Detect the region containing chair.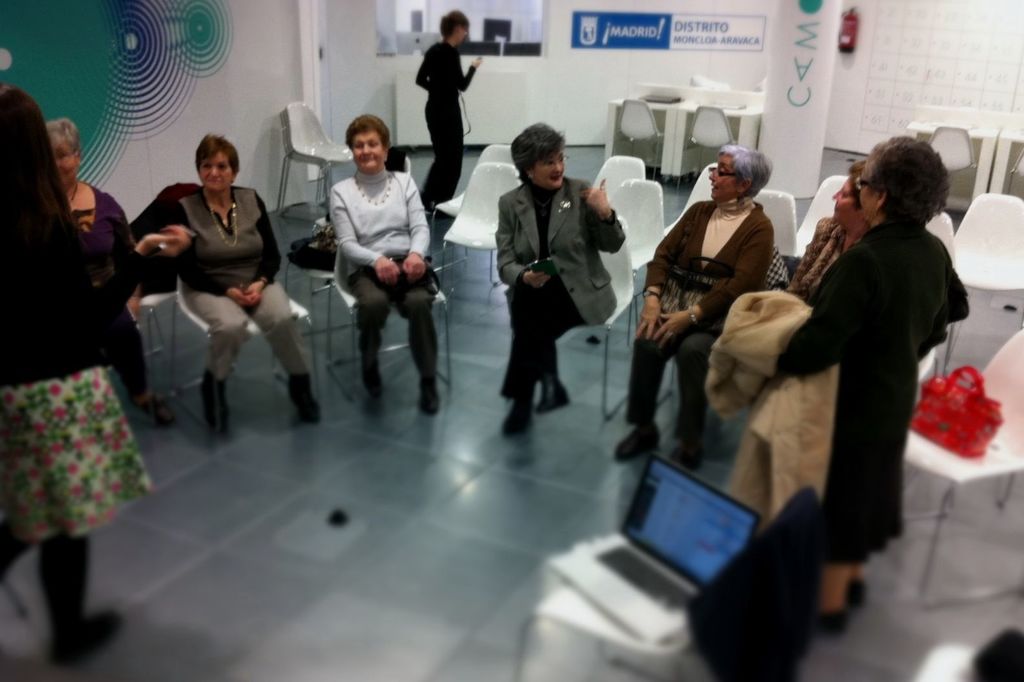
l=1005, t=141, r=1023, b=199.
